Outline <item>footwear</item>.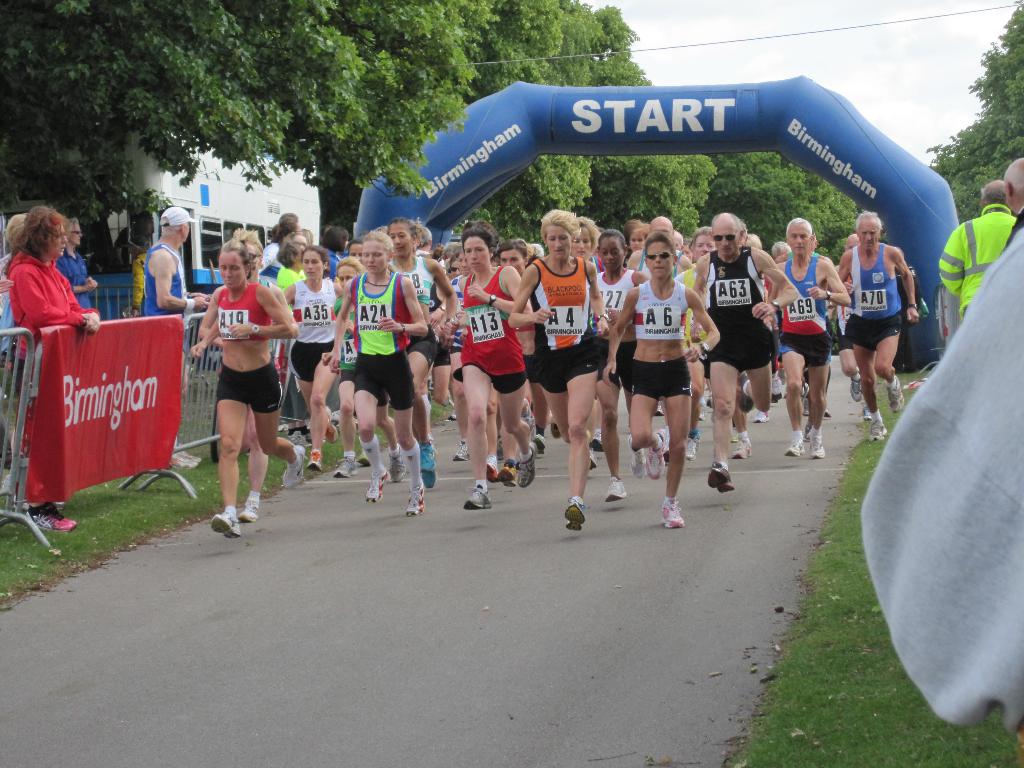
Outline: [237, 488, 264, 524].
